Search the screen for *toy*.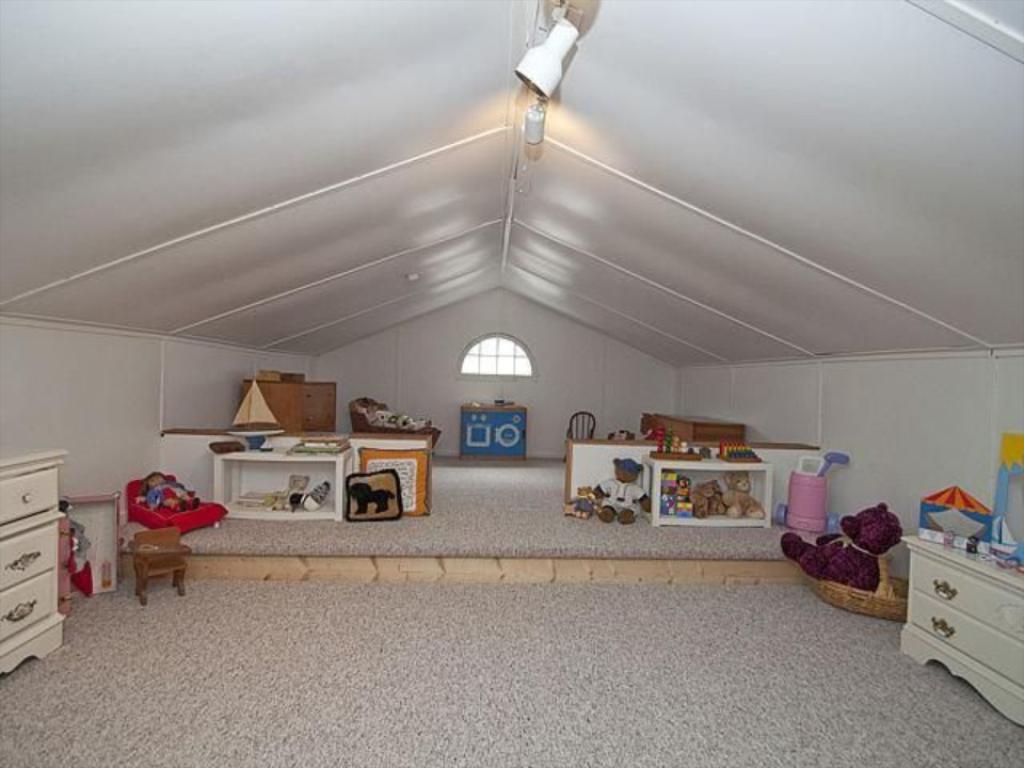
Found at left=301, top=423, right=436, bottom=511.
